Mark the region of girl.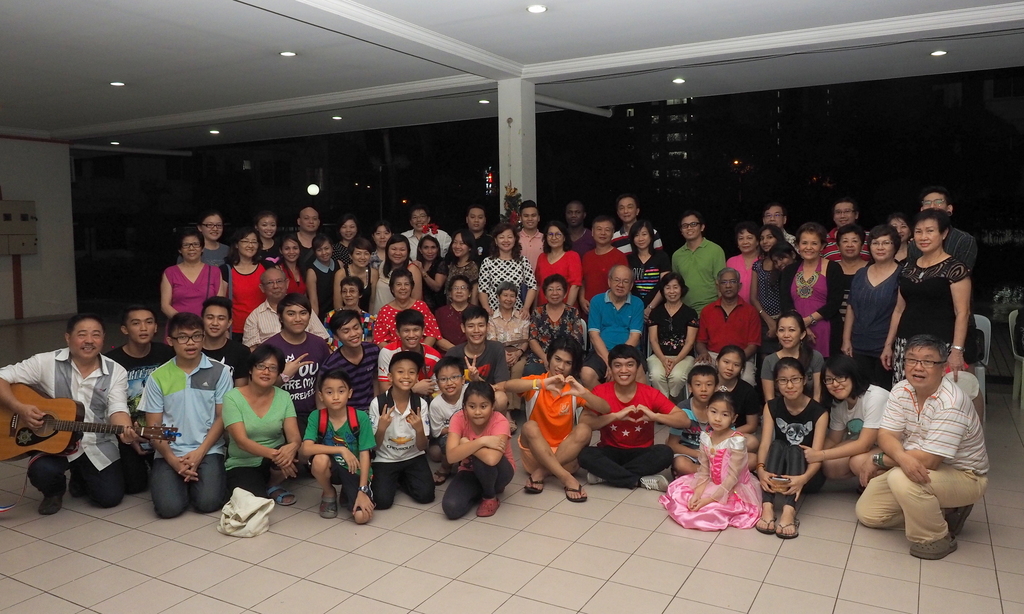
Region: Rect(750, 361, 829, 541).
